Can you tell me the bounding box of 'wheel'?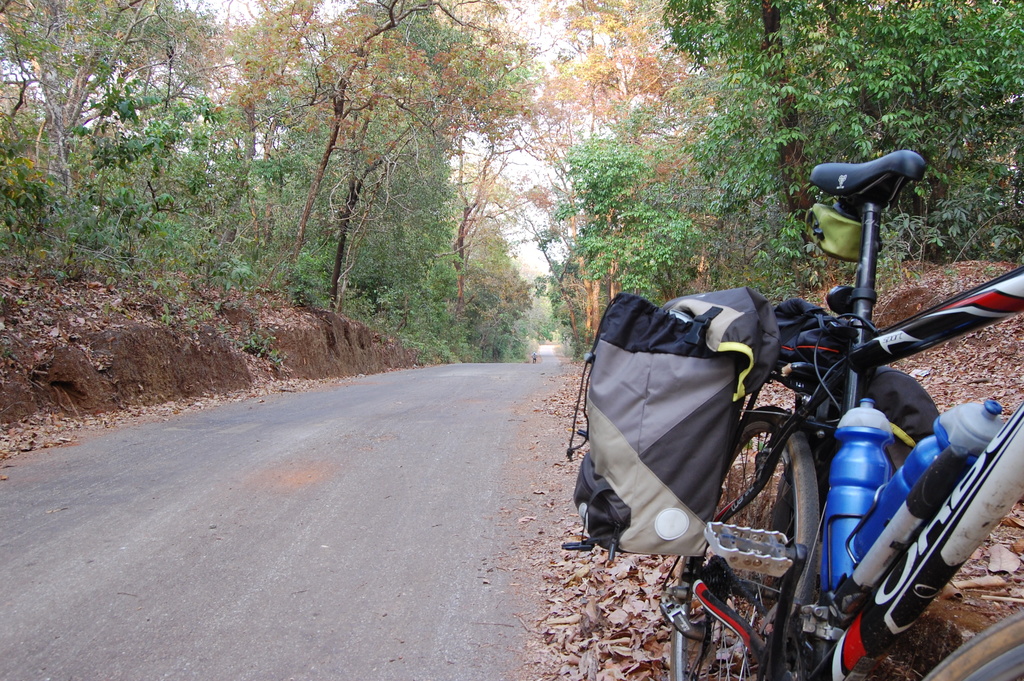
[673,418,817,678].
